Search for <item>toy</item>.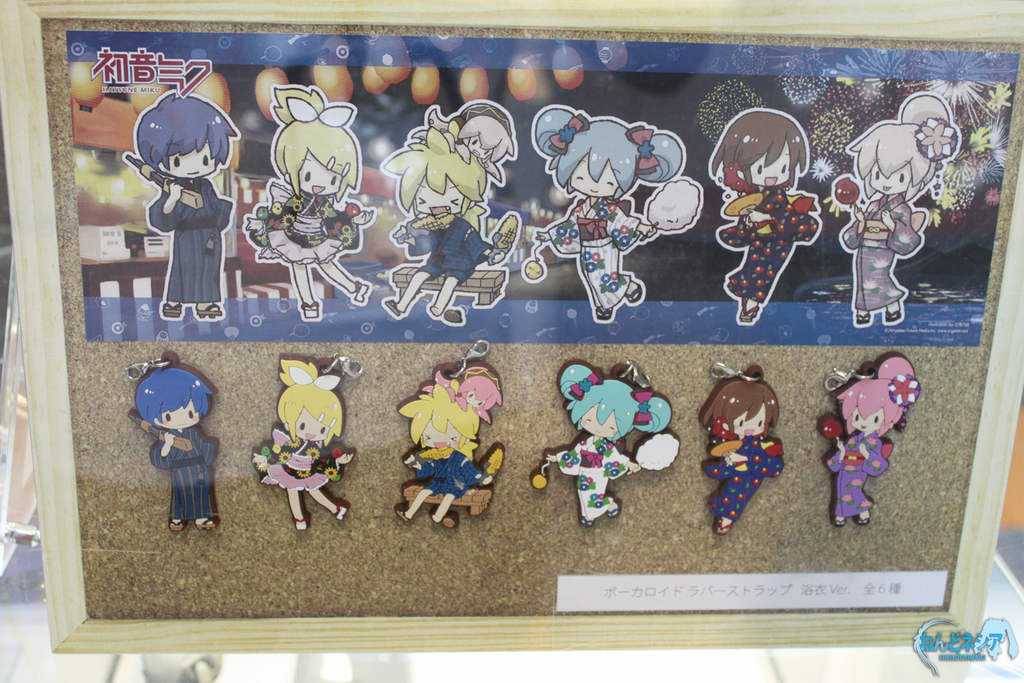
Found at (699,363,788,537).
